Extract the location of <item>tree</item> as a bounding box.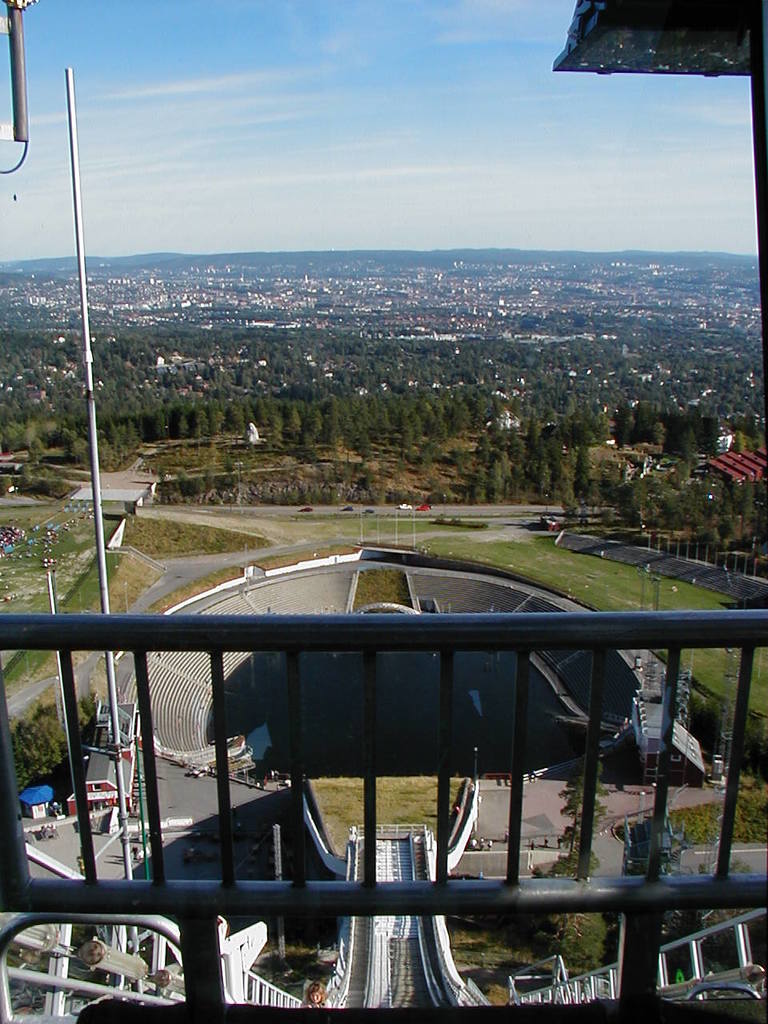
region(37, 468, 62, 494).
